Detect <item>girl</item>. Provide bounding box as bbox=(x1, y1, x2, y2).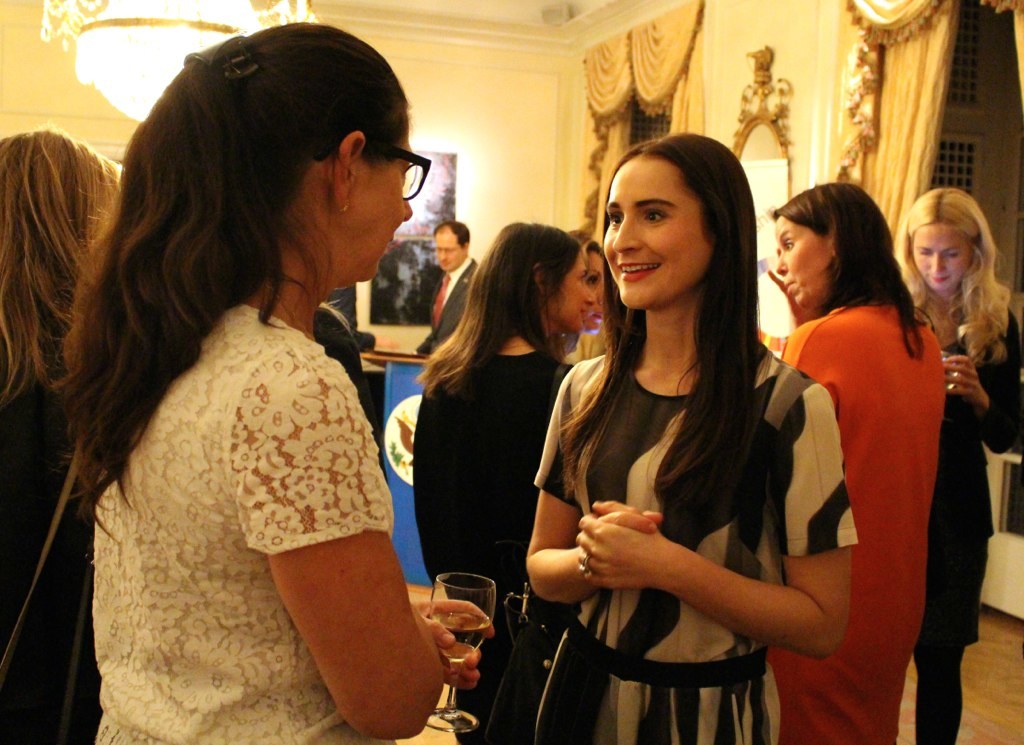
bbox=(888, 187, 1022, 744).
